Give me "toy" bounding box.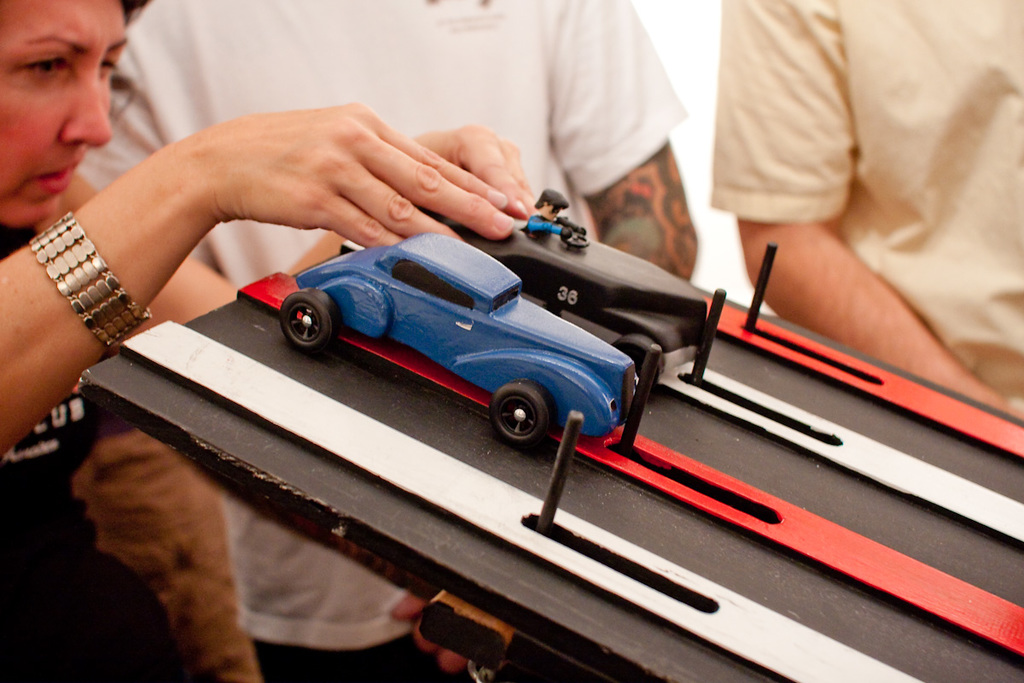
<bbox>431, 214, 707, 383</bbox>.
